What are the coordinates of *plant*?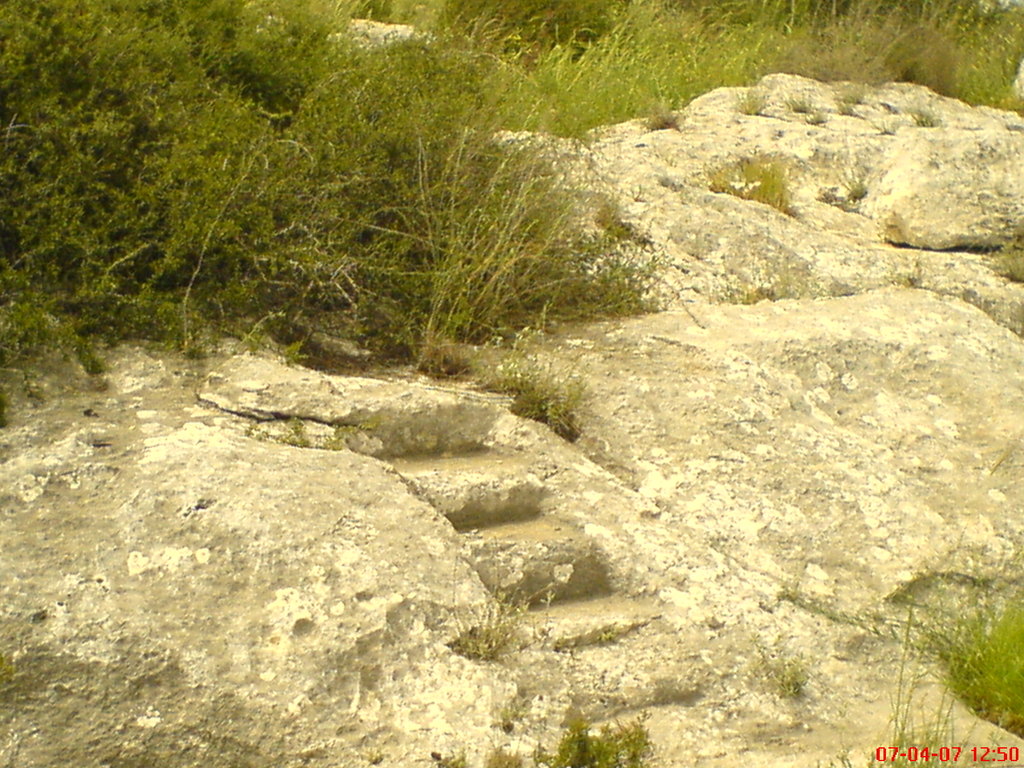
499:701:522:726.
